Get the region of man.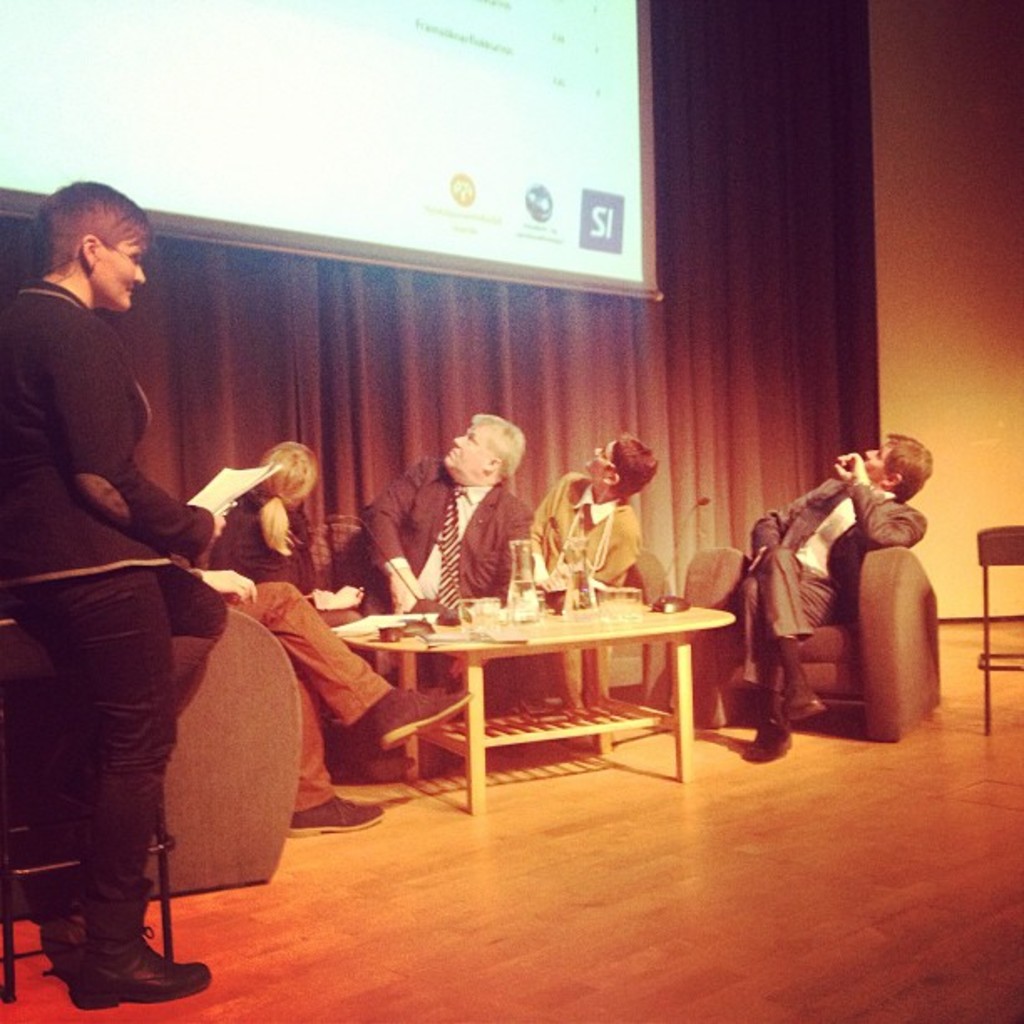
locate(361, 417, 530, 698).
